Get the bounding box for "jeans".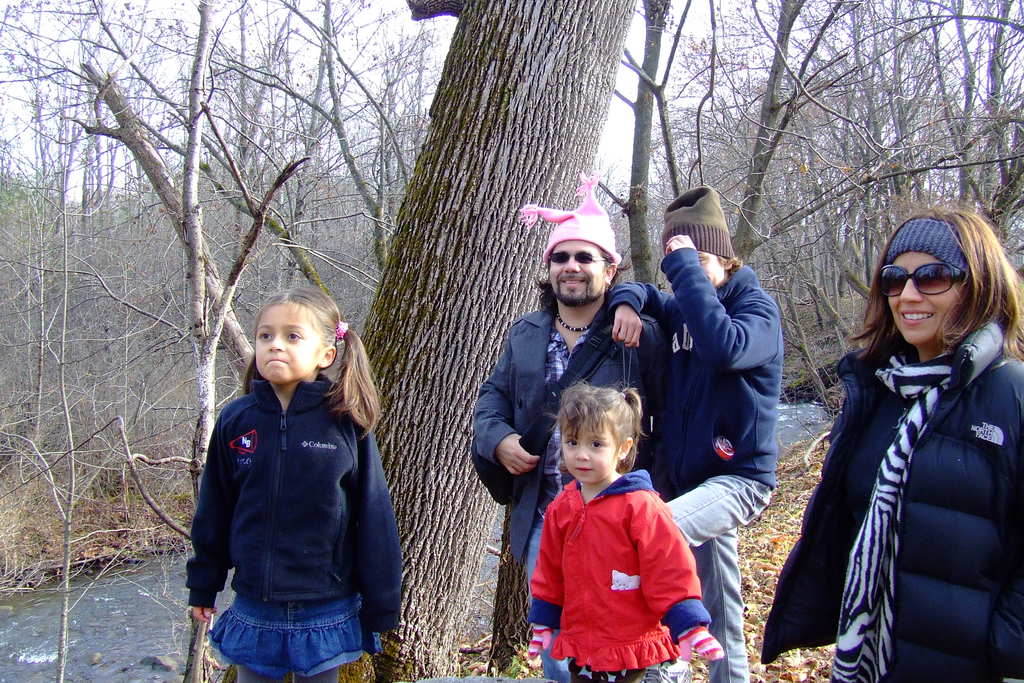
[630, 475, 770, 682].
